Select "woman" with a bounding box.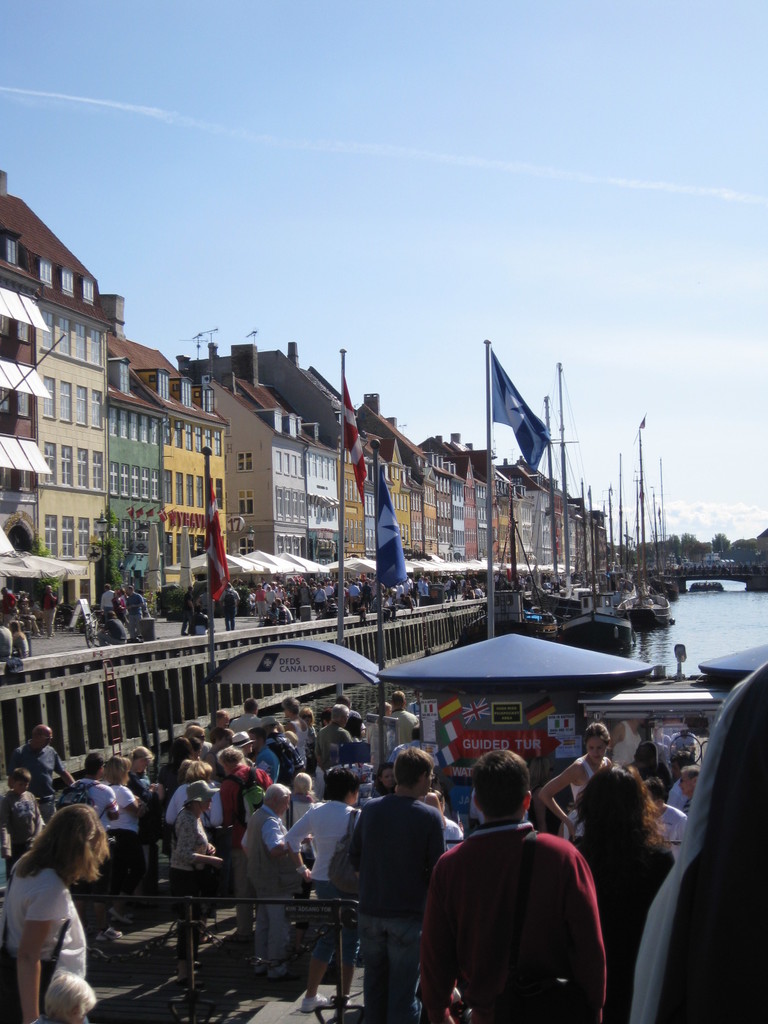
326 578 333 600.
